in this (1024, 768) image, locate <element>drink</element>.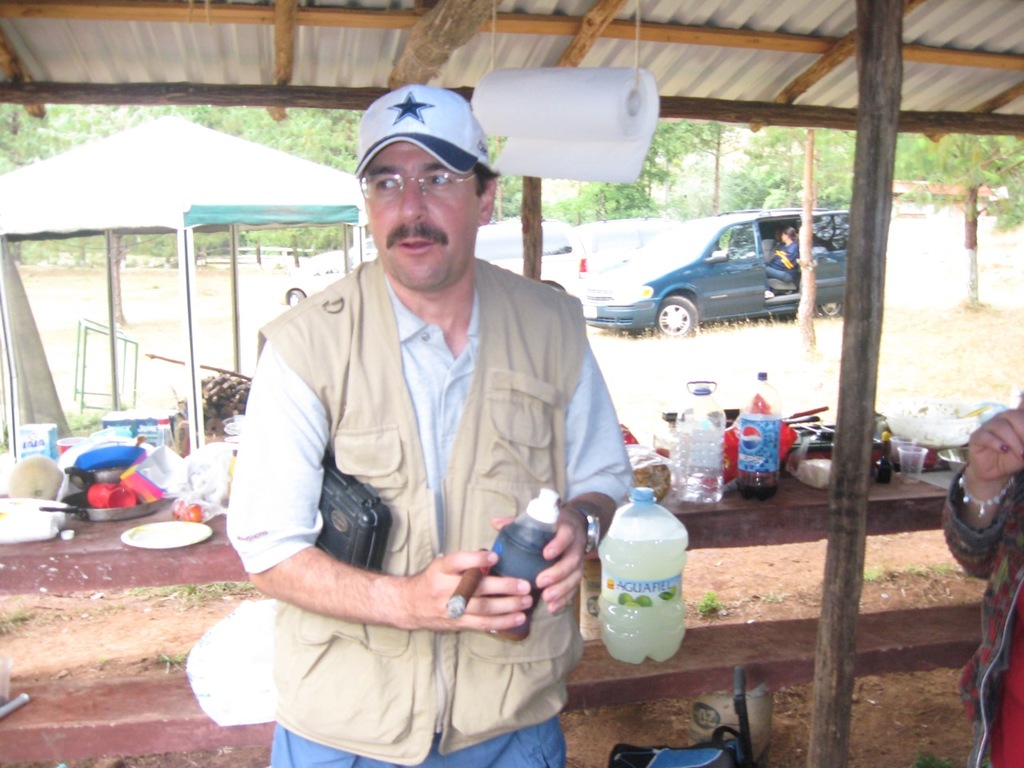
Bounding box: locate(670, 466, 724, 505).
